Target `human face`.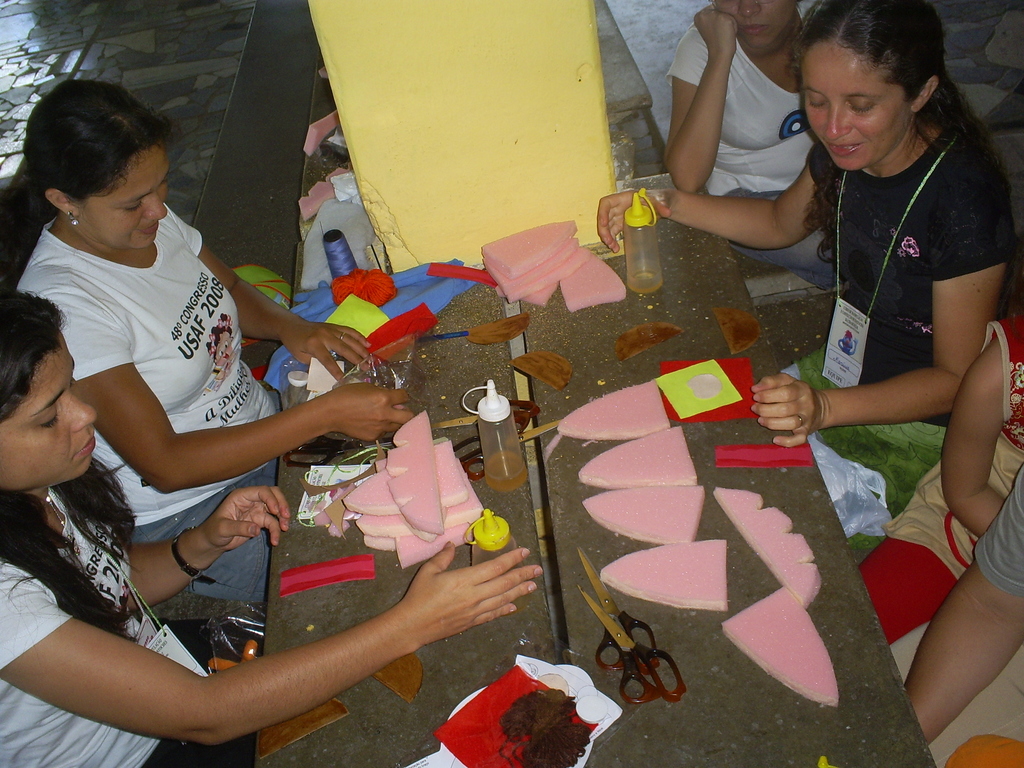
Target region: <bbox>708, 0, 797, 49</bbox>.
